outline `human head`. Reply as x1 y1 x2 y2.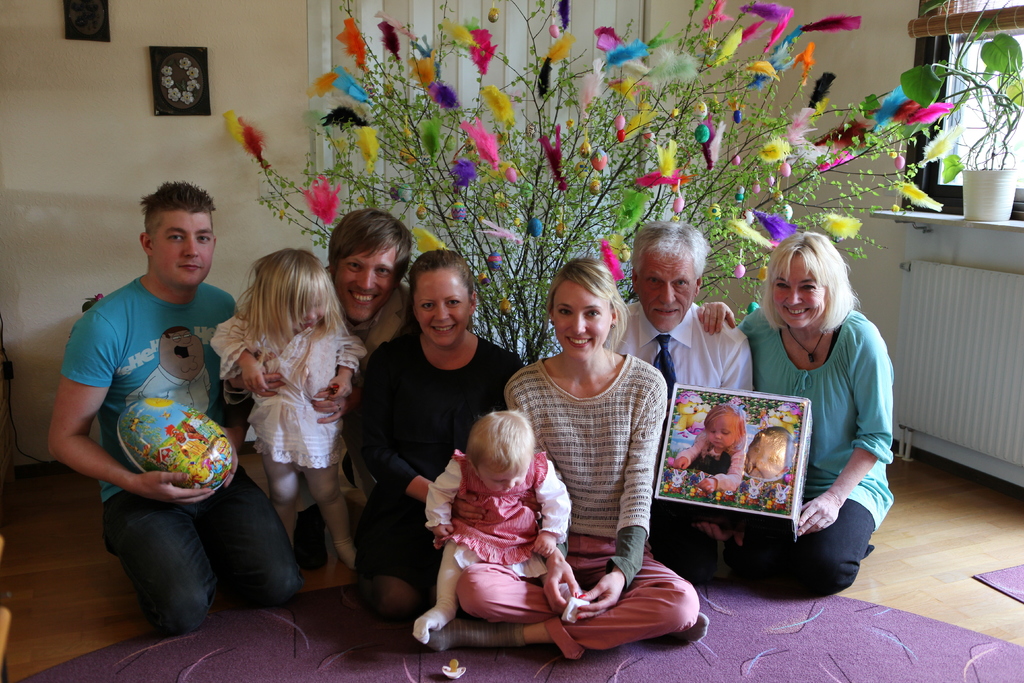
413 252 479 350.
